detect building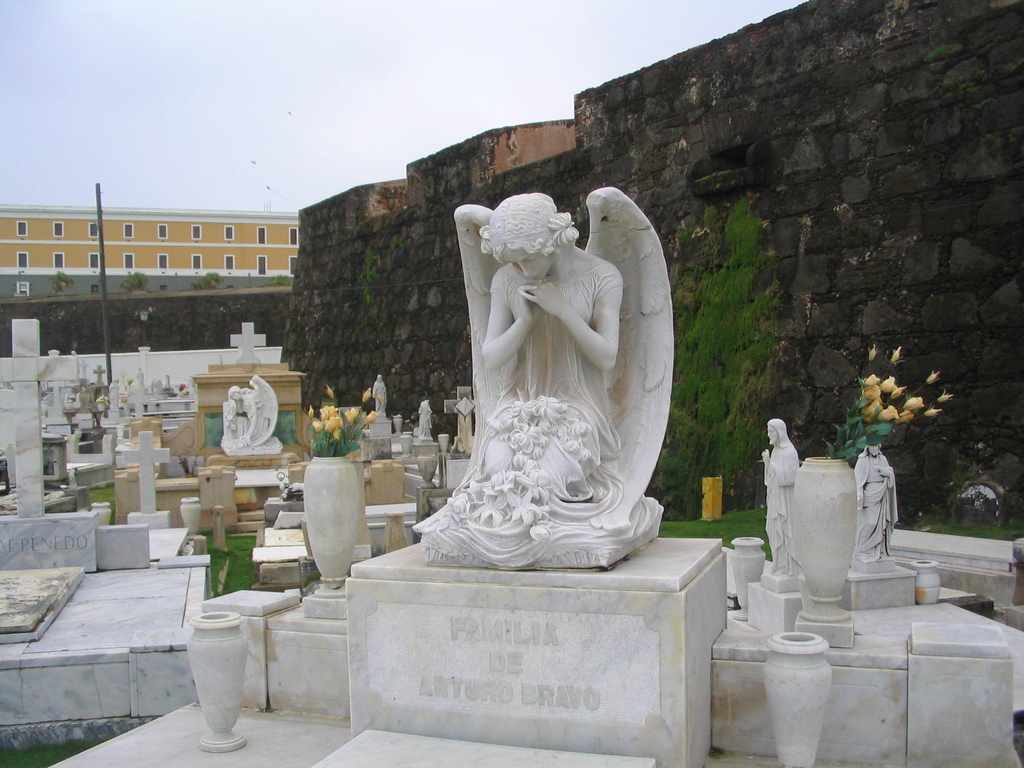
bbox=[0, 204, 300, 301]
